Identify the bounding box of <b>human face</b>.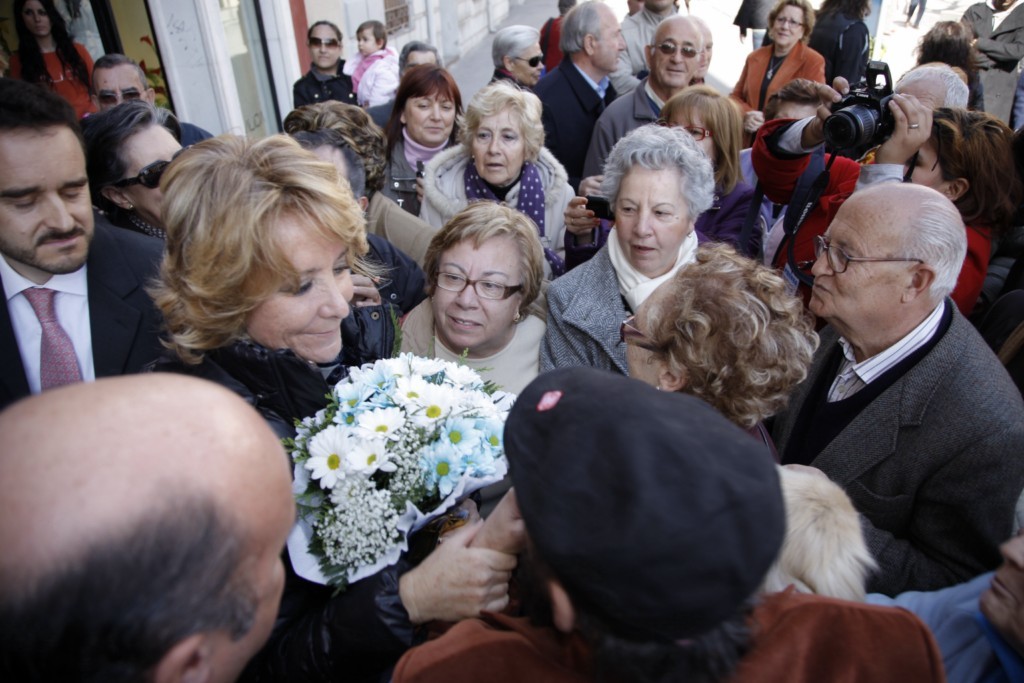
432:228:521:349.
